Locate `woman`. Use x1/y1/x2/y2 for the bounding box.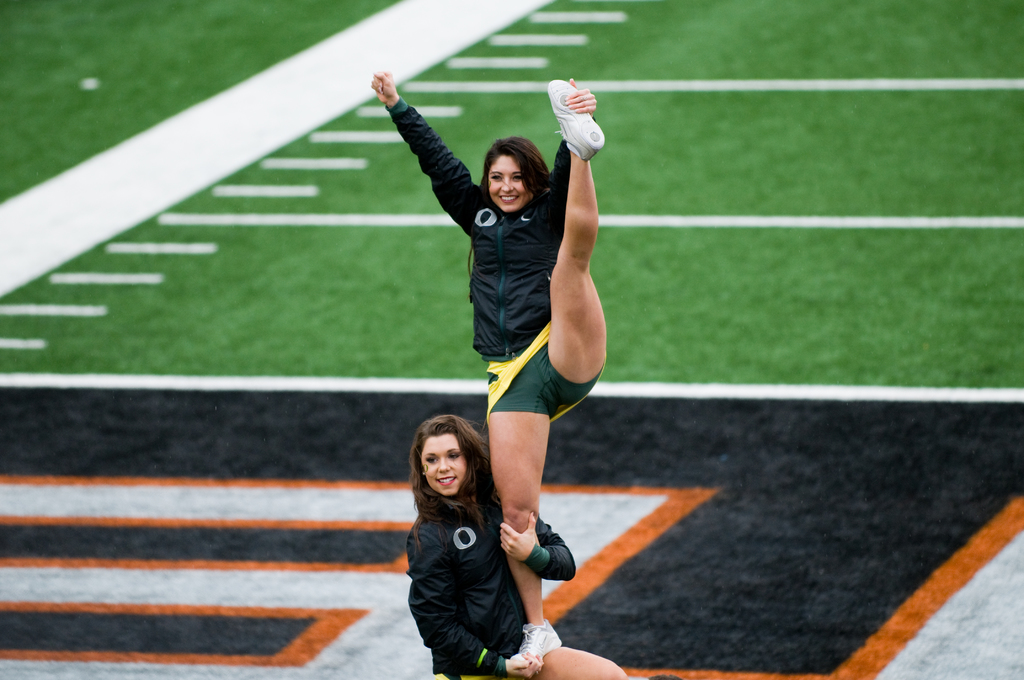
372/69/604/659.
